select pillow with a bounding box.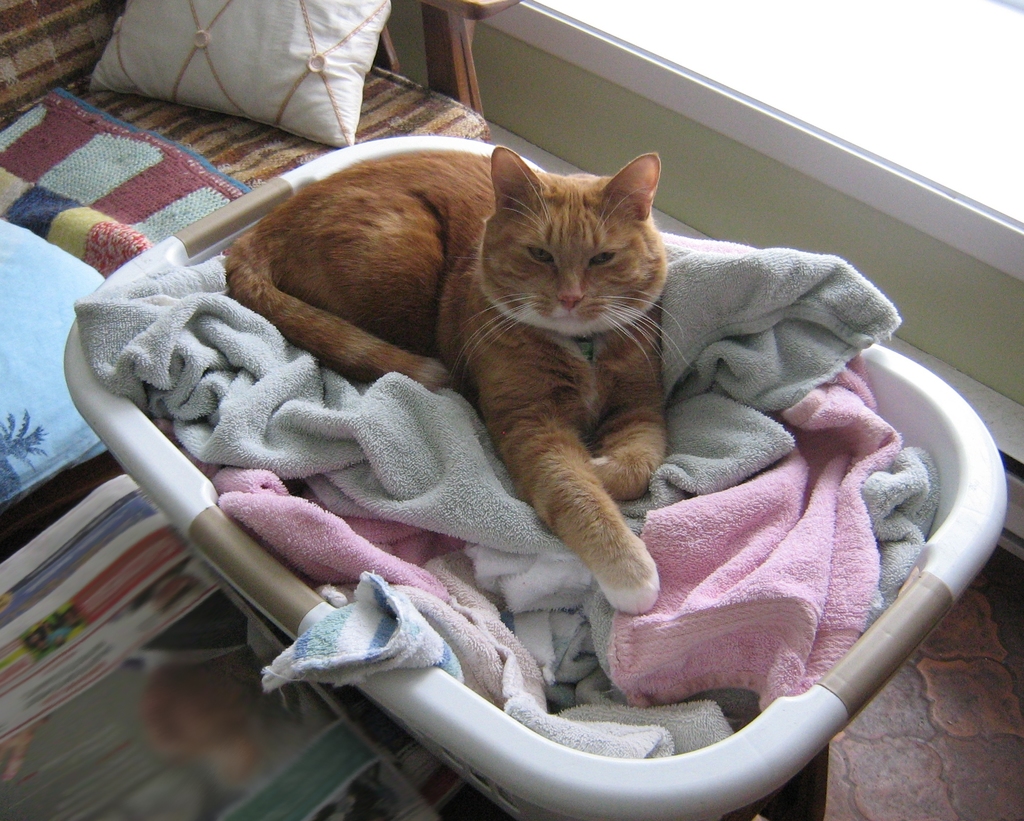
0/213/131/517.
